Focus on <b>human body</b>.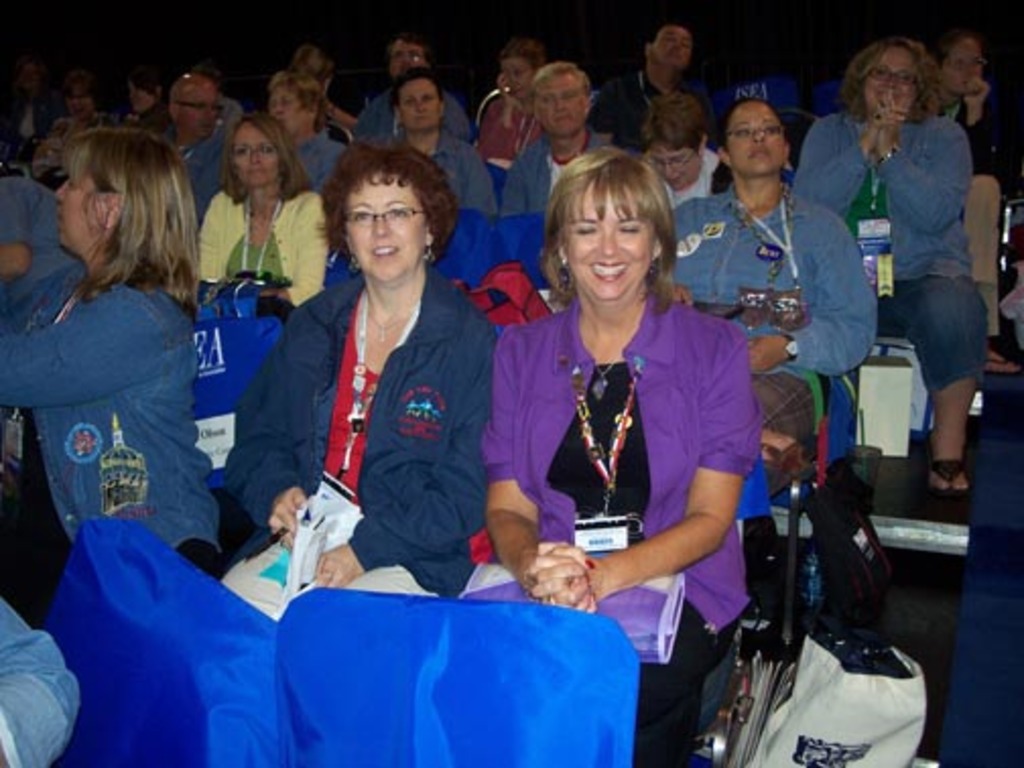
Focused at detection(612, 83, 729, 230).
